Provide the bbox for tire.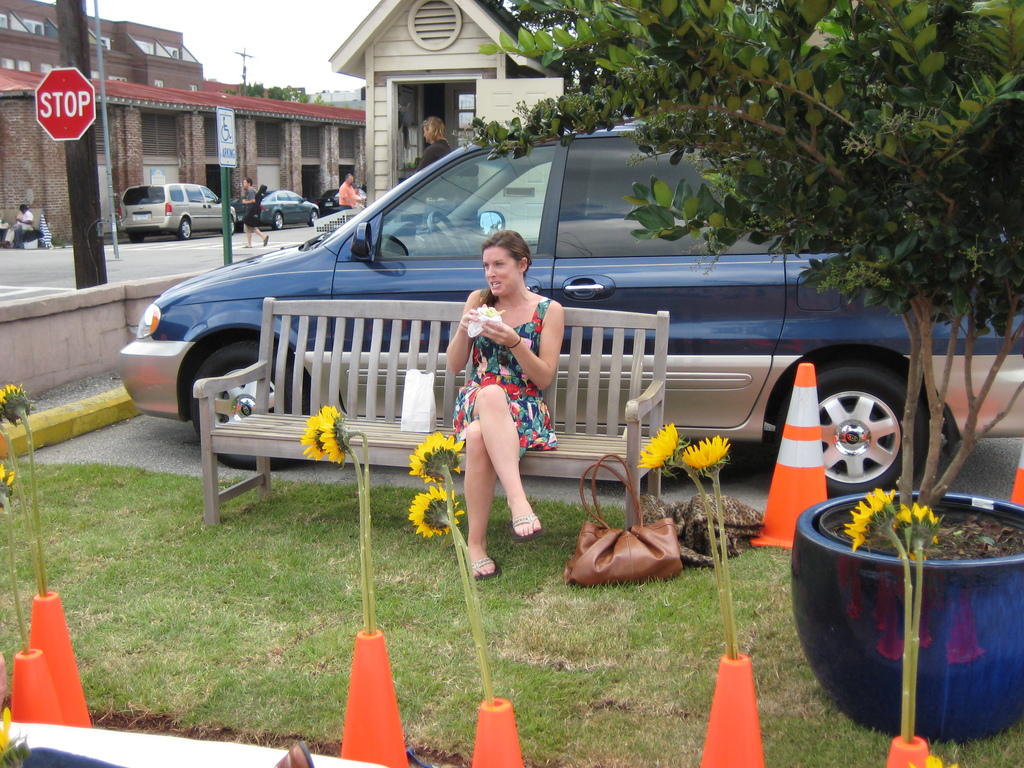
310 209 317 226.
